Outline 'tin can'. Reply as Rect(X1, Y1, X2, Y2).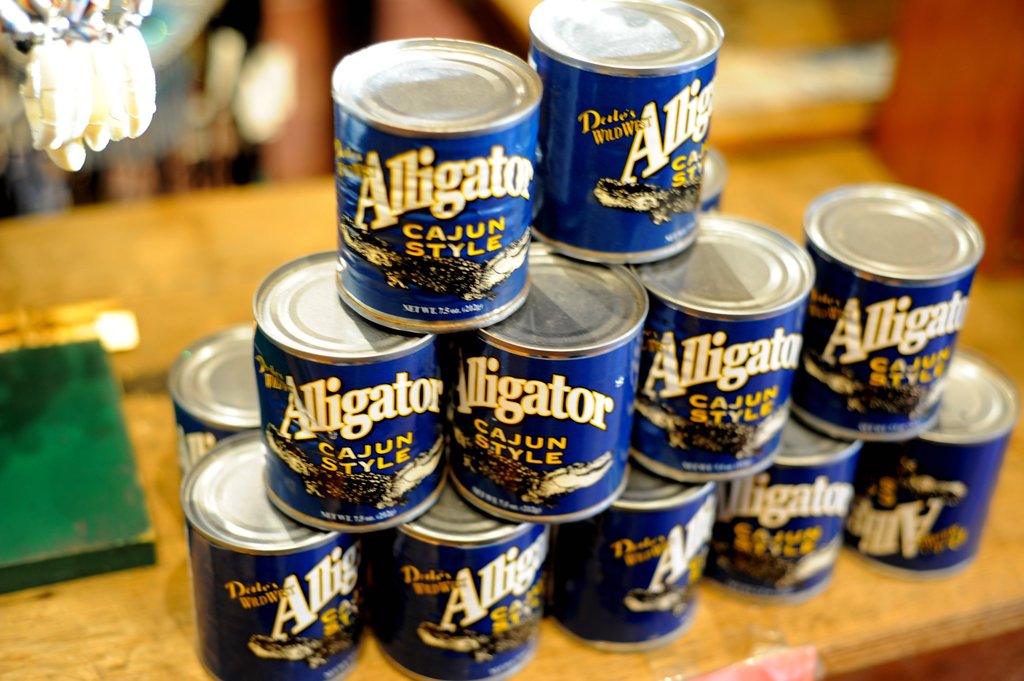
Rect(714, 411, 871, 606).
